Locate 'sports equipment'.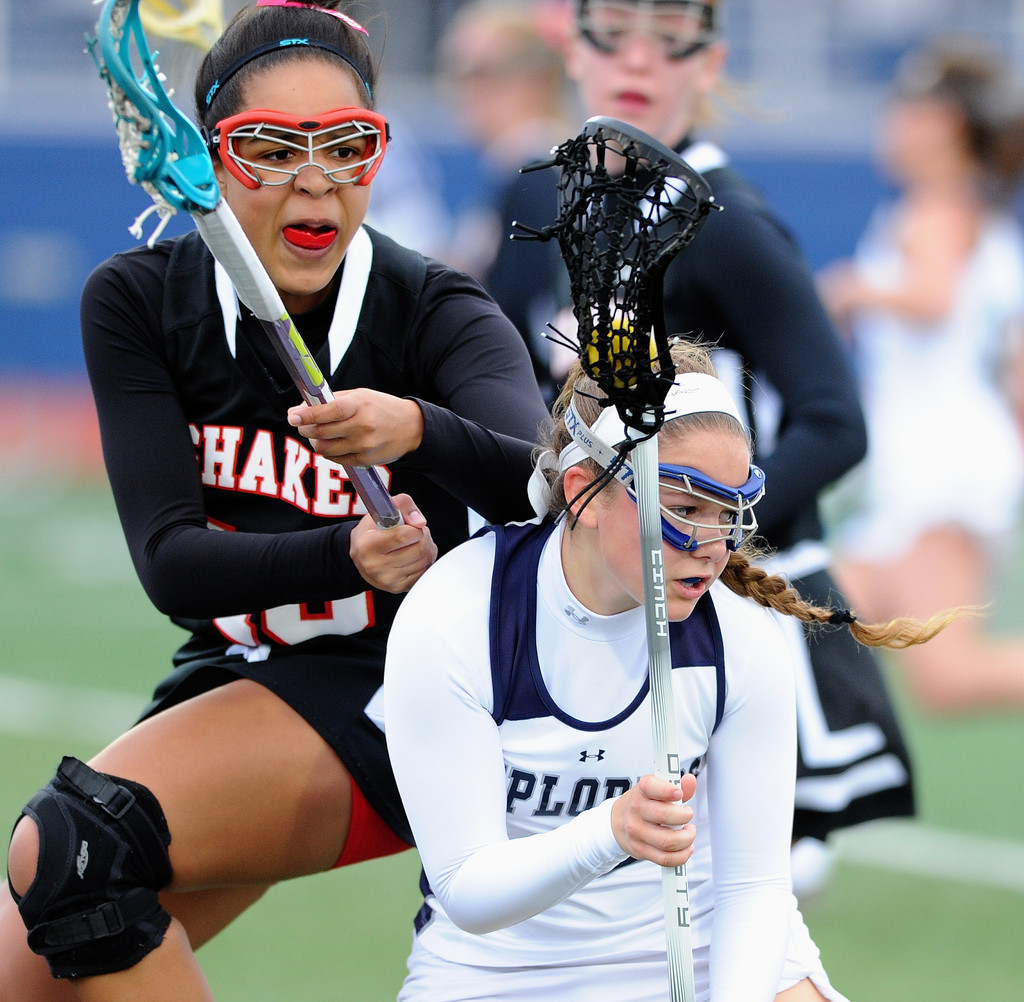
Bounding box: bbox(563, 396, 766, 555).
